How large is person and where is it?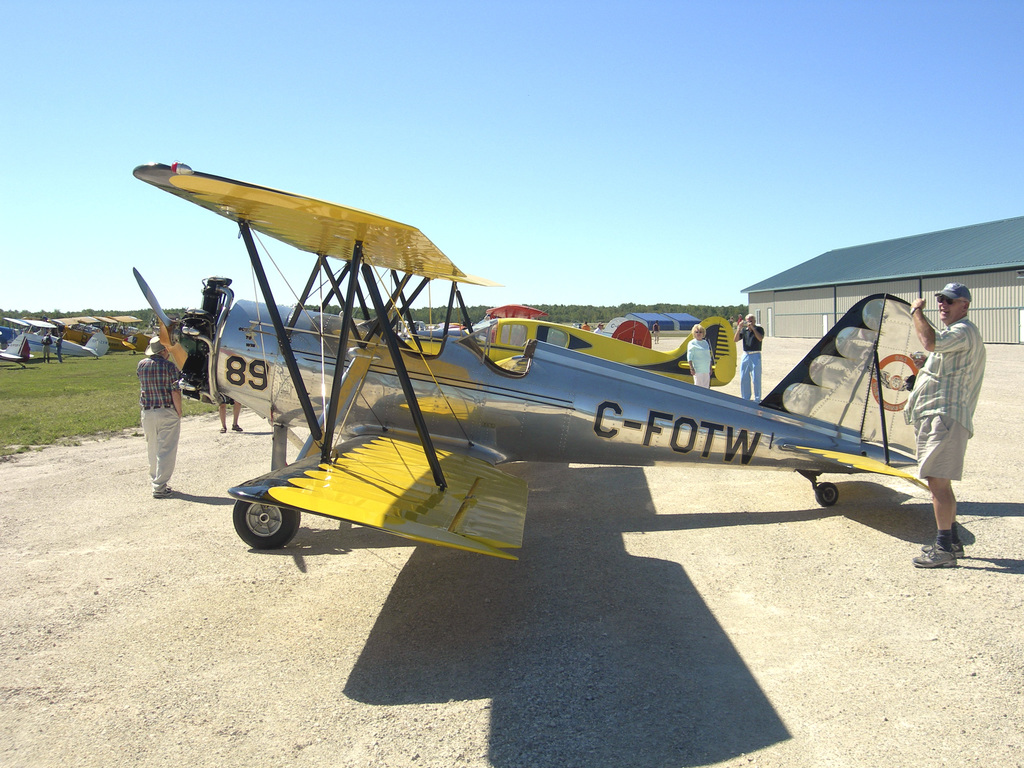
Bounding box: select_region(579, 320, 589, 331).
